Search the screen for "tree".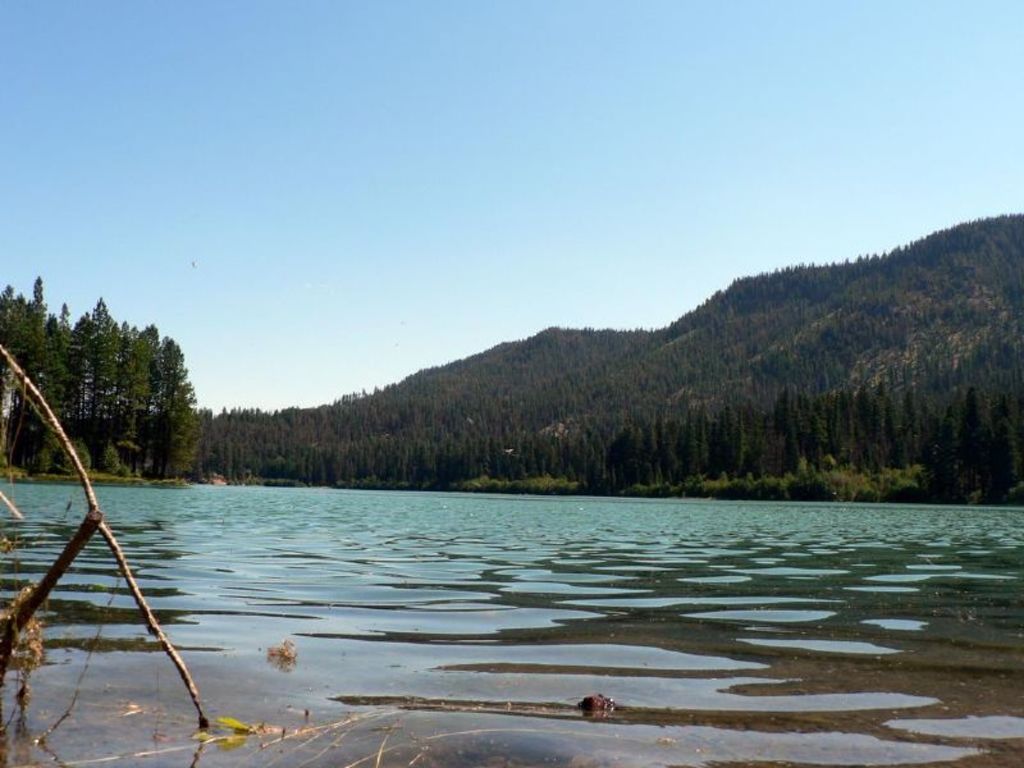
Found at 748, 376, 788, 489.
